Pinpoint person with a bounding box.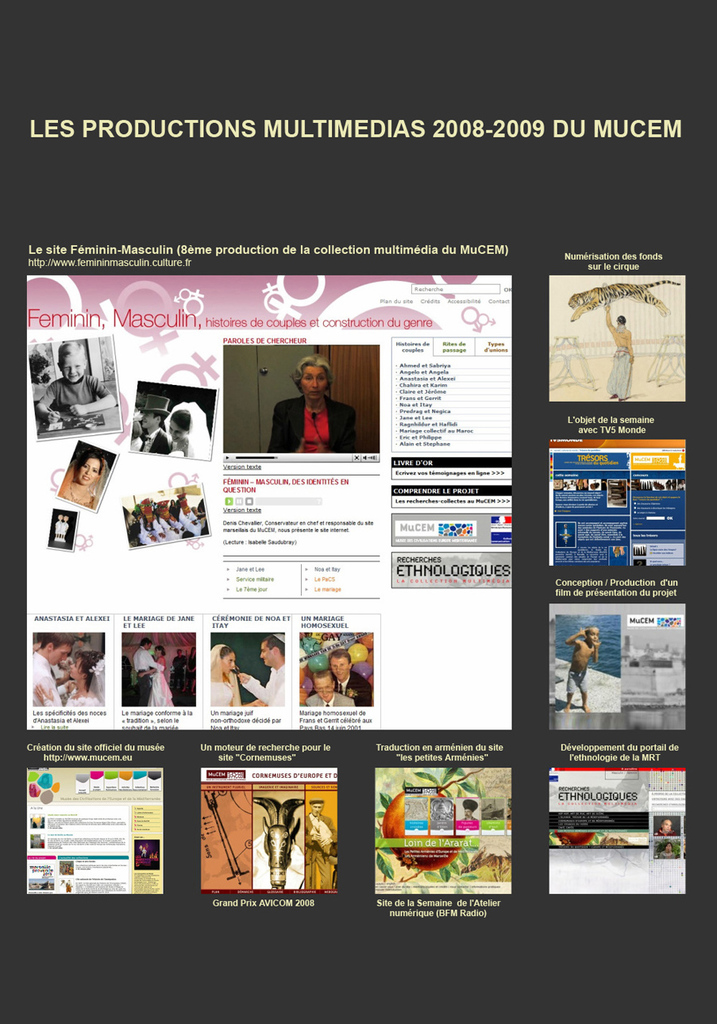
<box>60,646,98,704</box>.
